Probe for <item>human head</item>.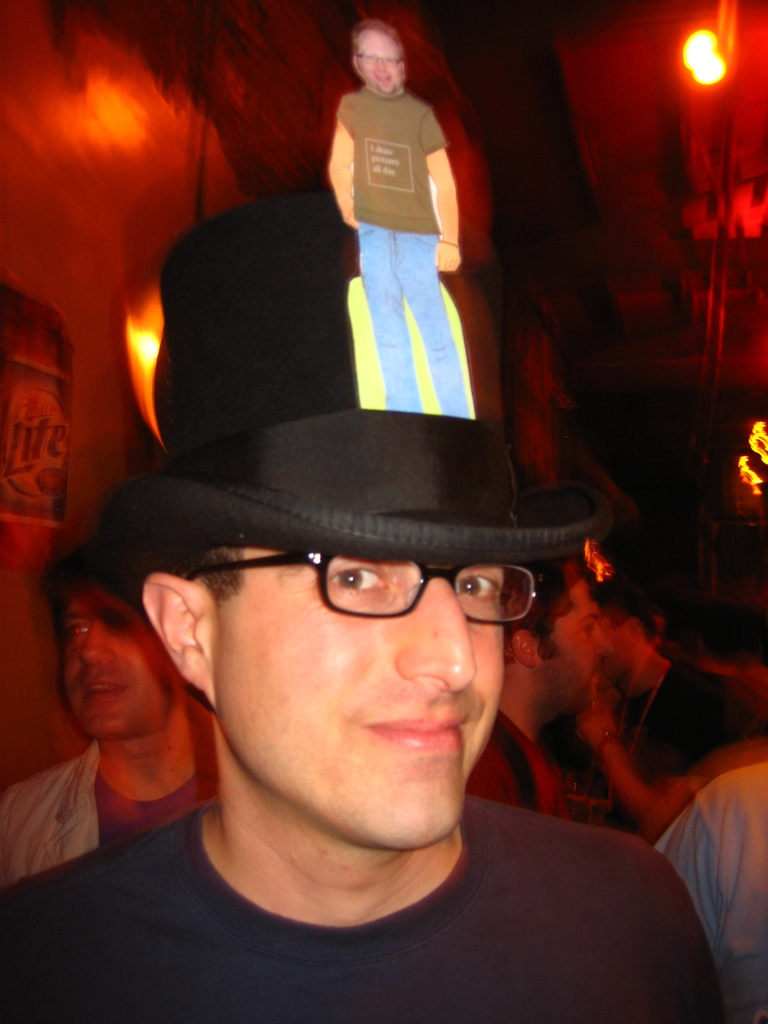
Probe result: 486:566:600:730.
